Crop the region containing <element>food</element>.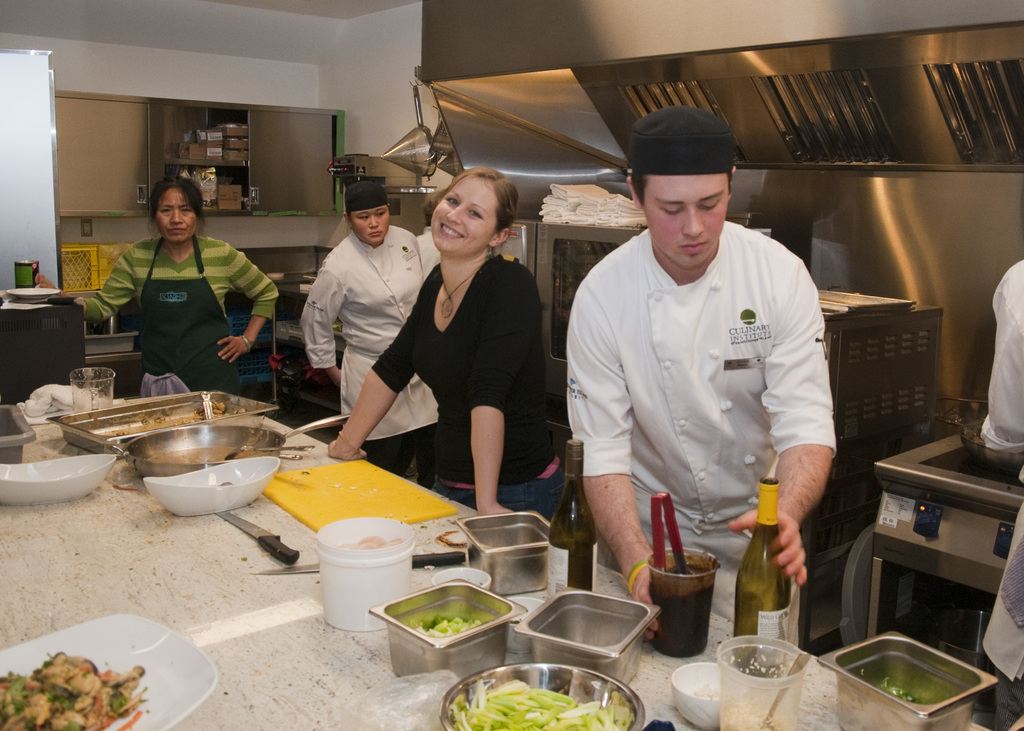
Crop region: bbox=(386, 606, 510, 672).
